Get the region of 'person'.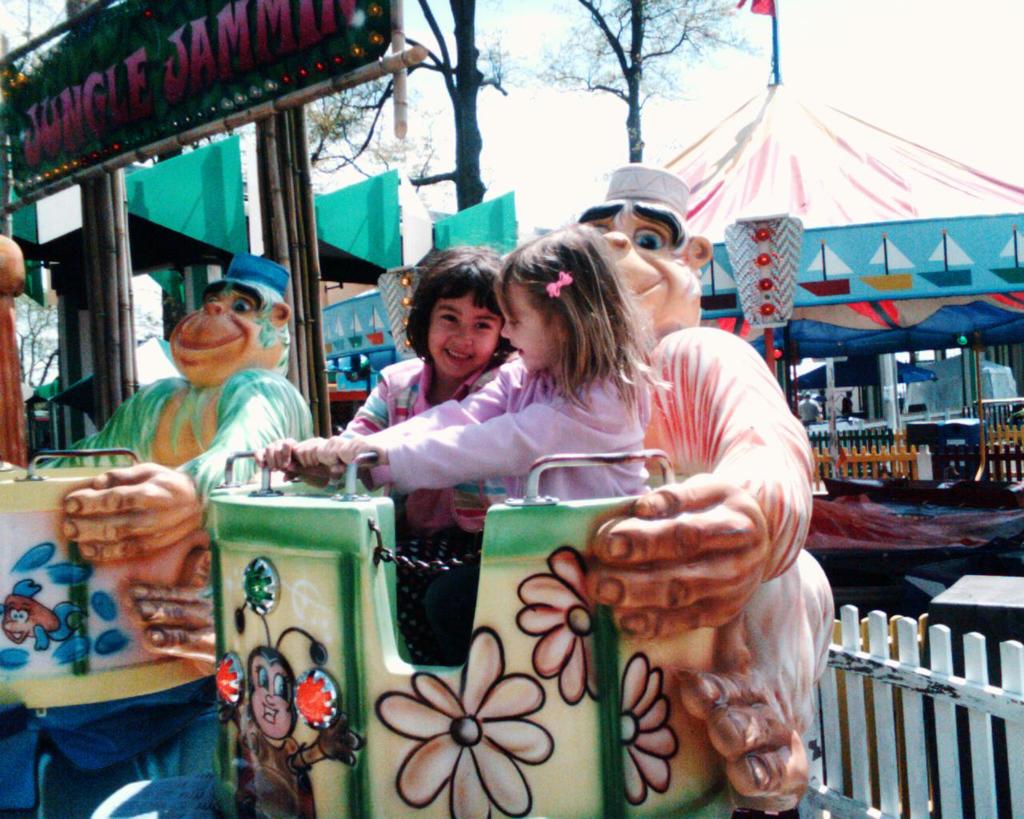
<bbox>263, 246, 530, 672</bbox>.
